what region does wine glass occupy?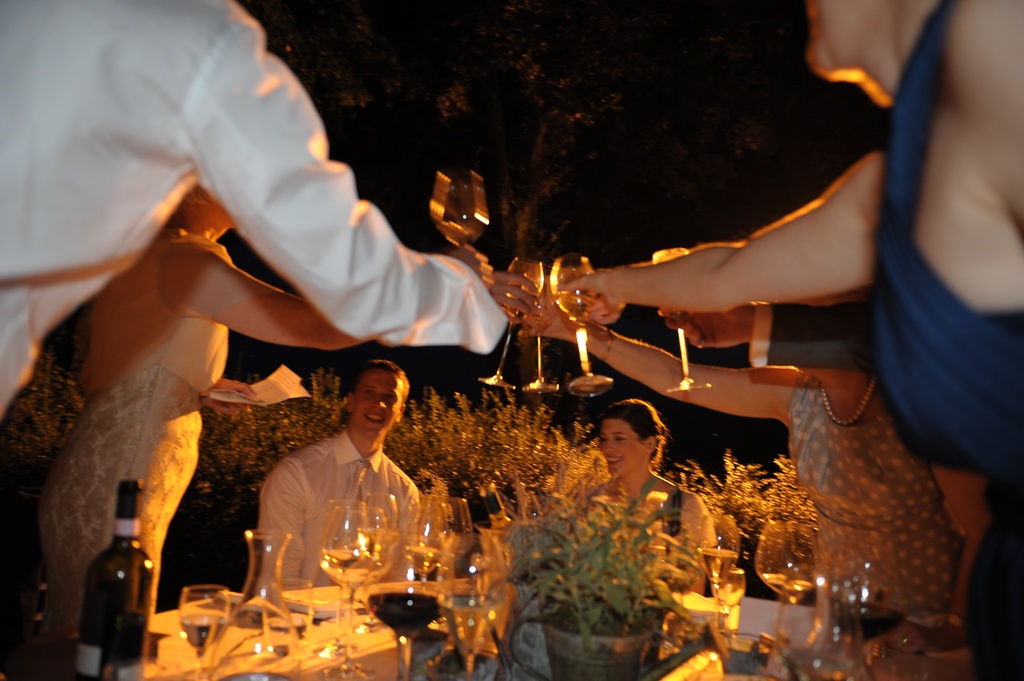
BBox(693, 552, 738, 604).
